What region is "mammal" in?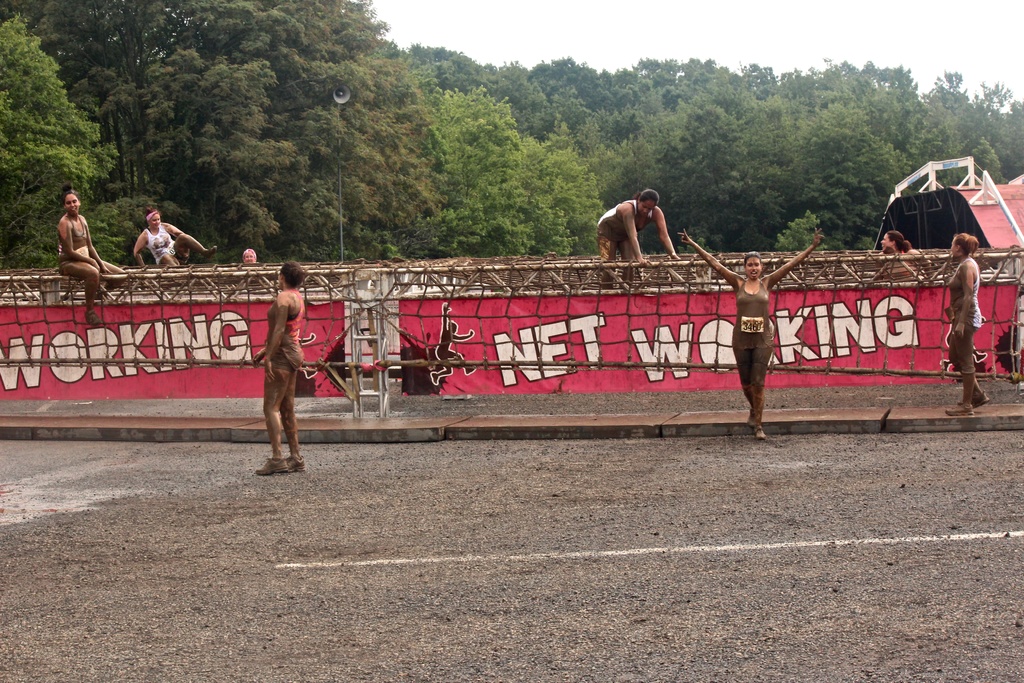
35:180:98:268.
